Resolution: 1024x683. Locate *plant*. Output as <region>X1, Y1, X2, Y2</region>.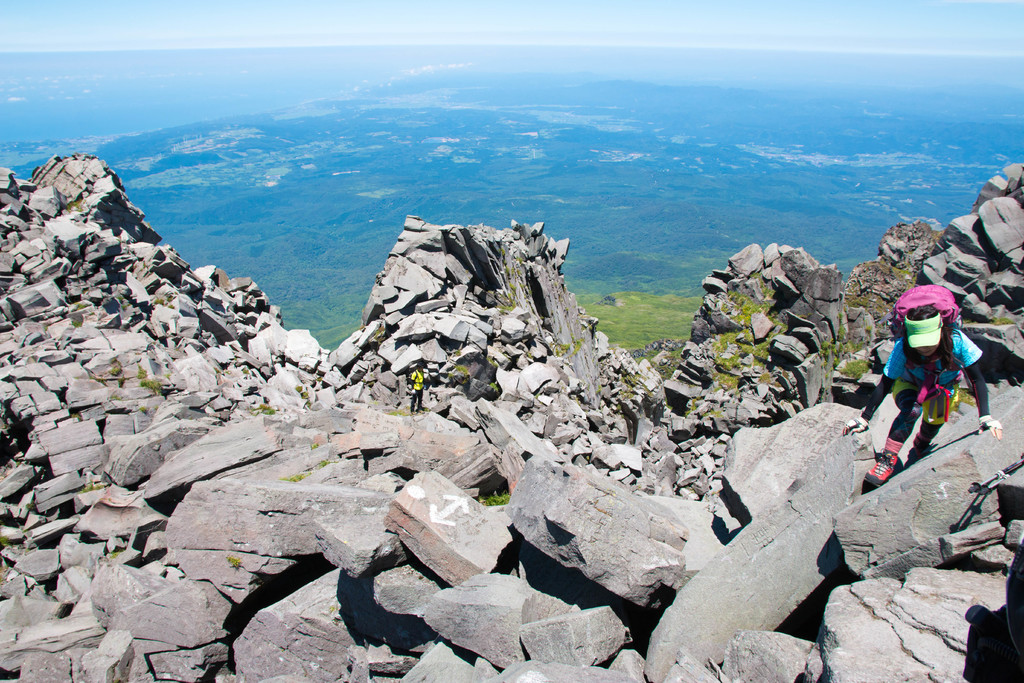
<region>995, 317, 1018, 325</region>.
